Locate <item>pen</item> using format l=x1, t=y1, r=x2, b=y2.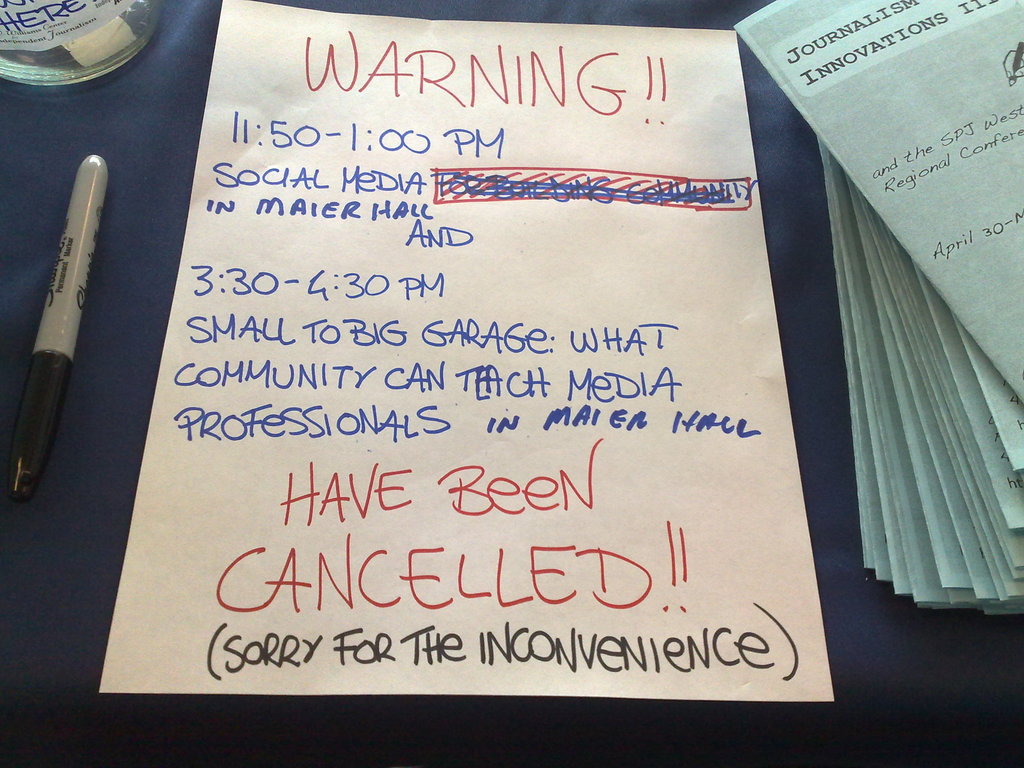
l=1, t=150, r=111, b=500.
